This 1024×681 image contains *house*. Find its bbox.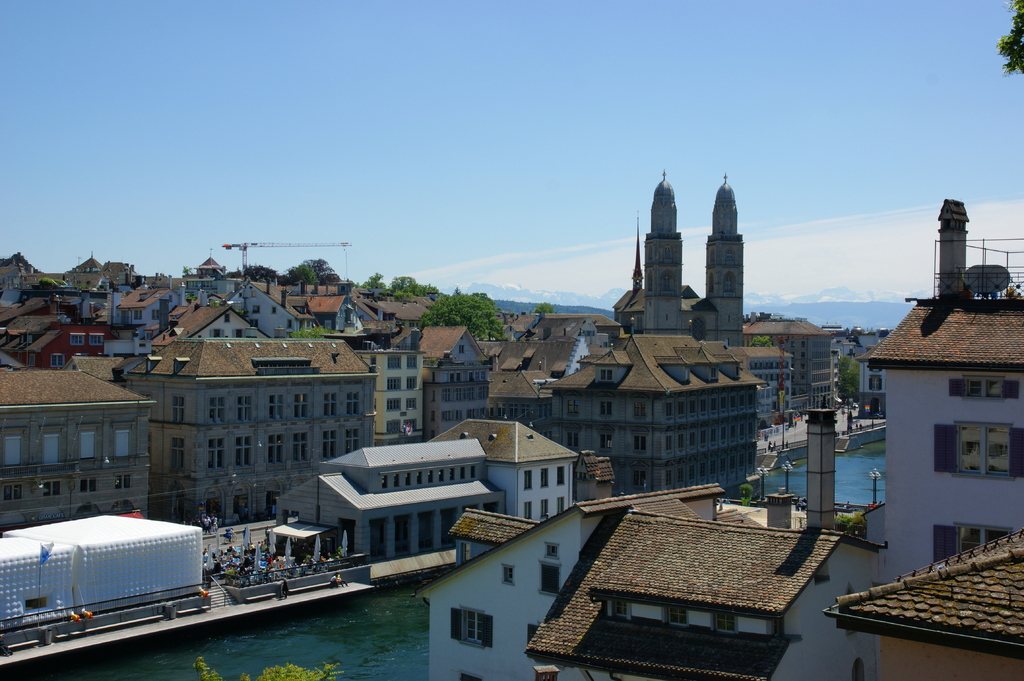
crop(380, 437, 508, 557).
